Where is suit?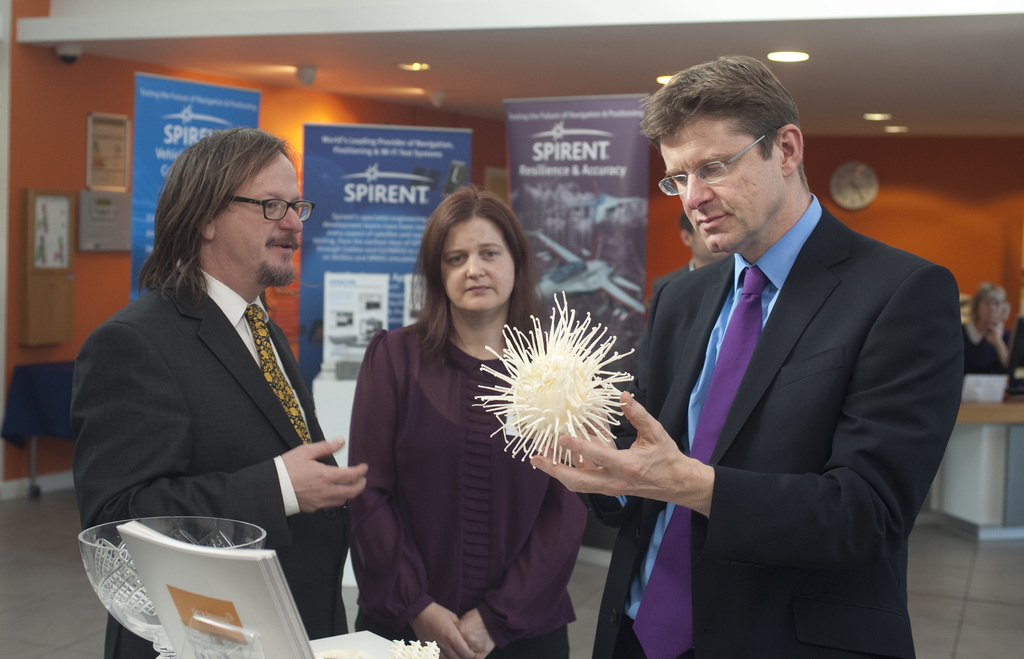
<region>68, 255, 348, 658</region>.
